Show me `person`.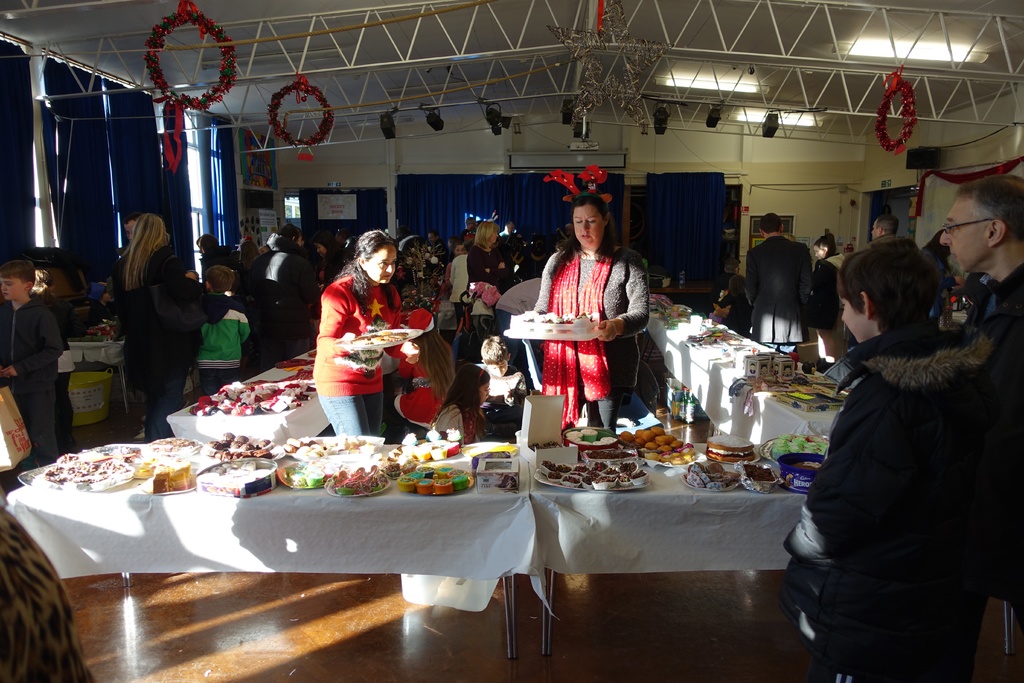
`person` is here: <bbox>465, 215, 515, 294</bbox>.
